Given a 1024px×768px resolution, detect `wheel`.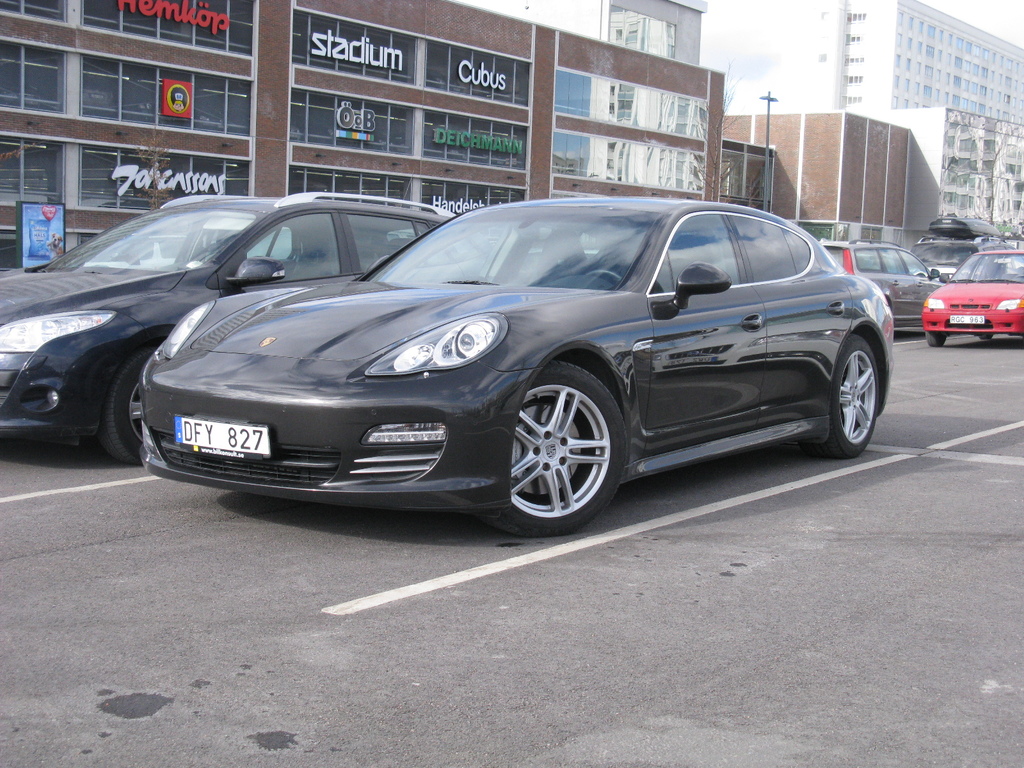
<bbox>91, 344, 169, 470</bbox>.
